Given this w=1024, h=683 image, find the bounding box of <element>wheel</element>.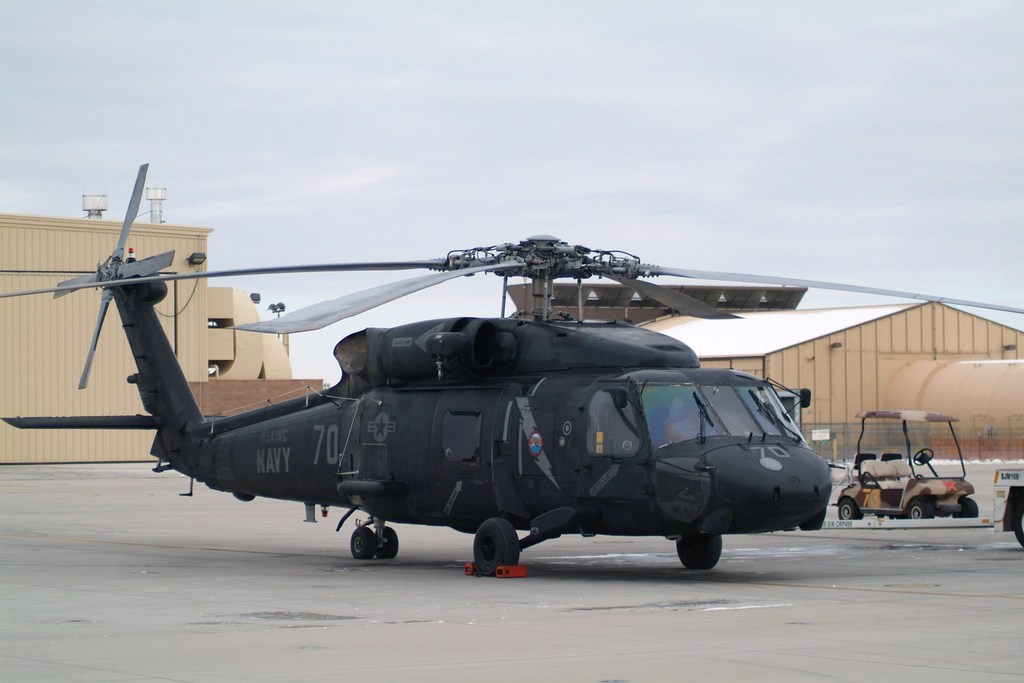
1012:506:1023:550.
